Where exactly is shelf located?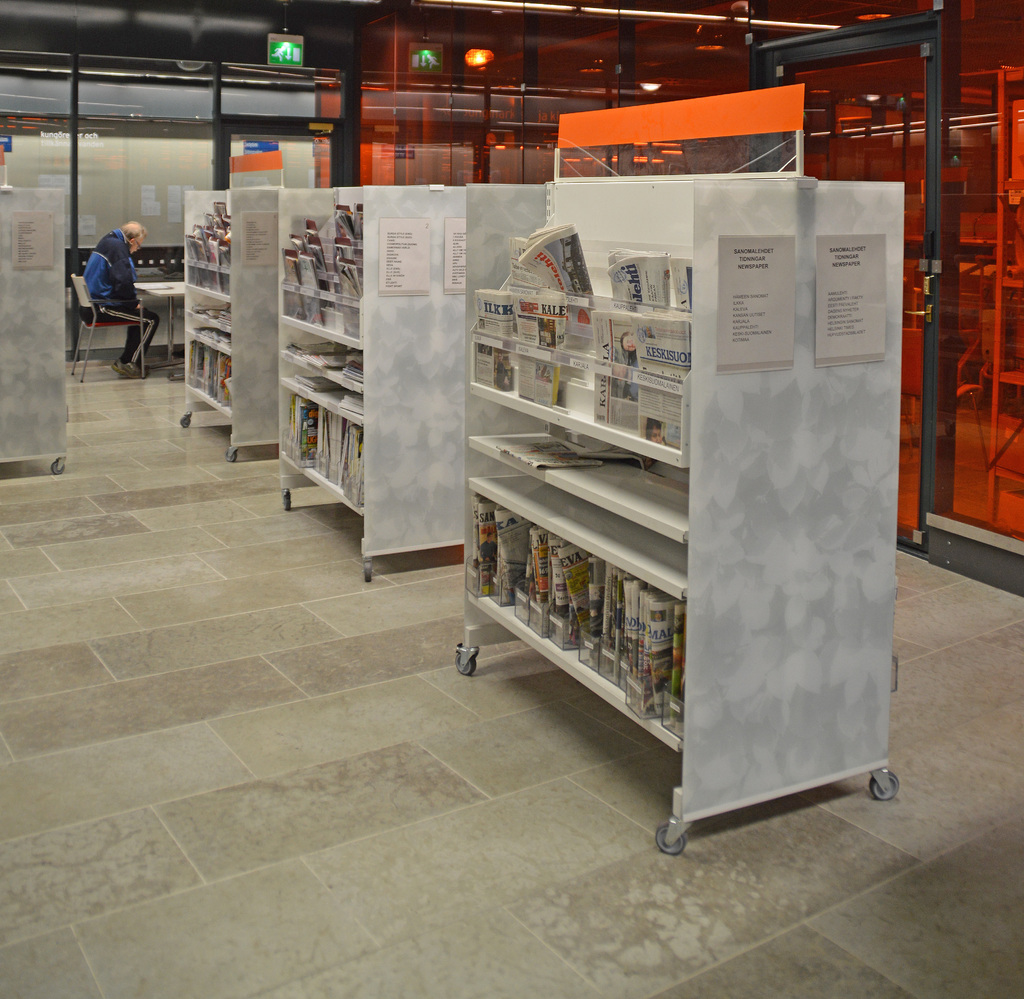
Its bounding box is 283,183,472,585.
